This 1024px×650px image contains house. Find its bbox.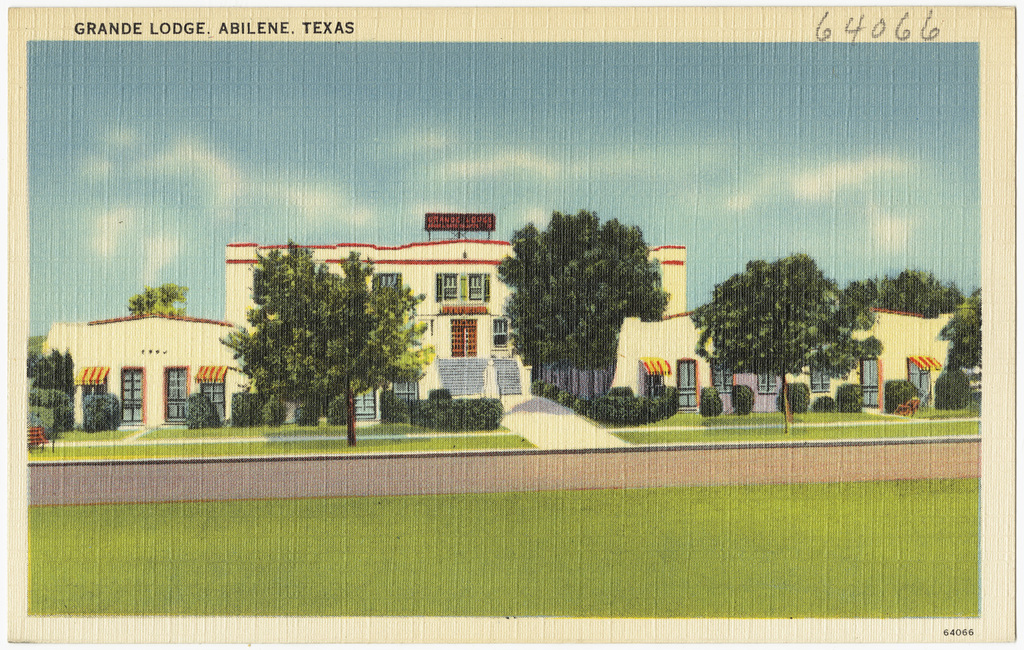
38,209,959,429.
